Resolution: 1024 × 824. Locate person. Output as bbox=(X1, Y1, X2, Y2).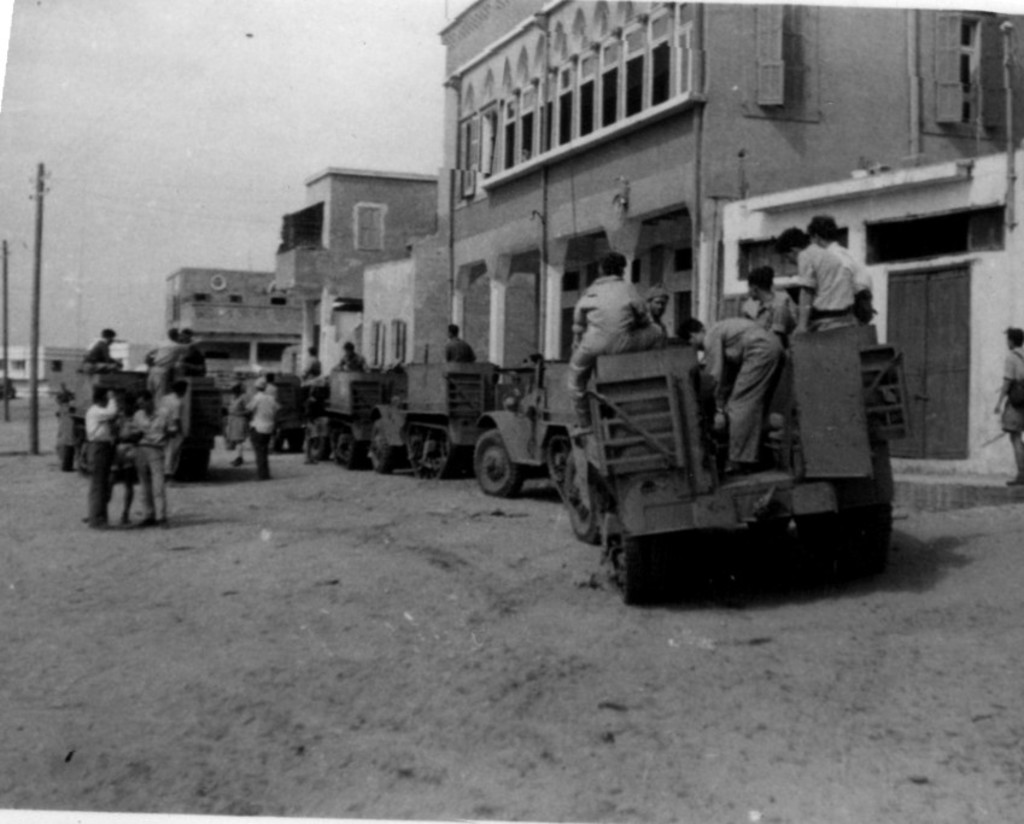
bbox=(157, 376, 180, 474).
